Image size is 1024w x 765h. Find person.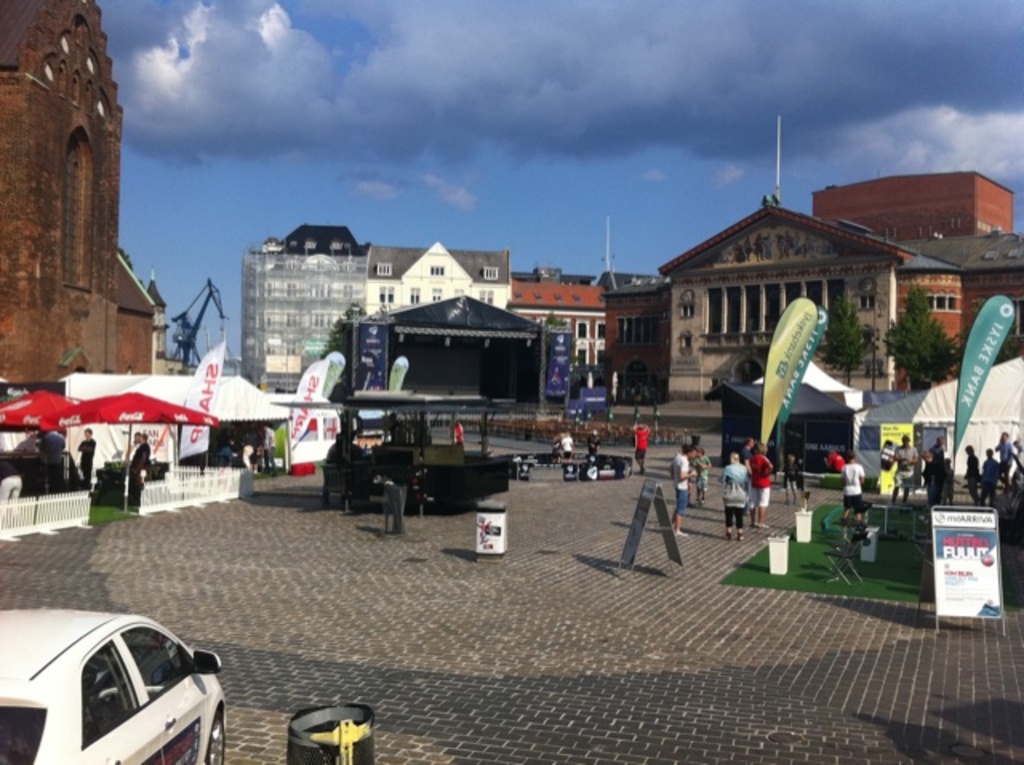
BBox(691, 439, 710, 498).
